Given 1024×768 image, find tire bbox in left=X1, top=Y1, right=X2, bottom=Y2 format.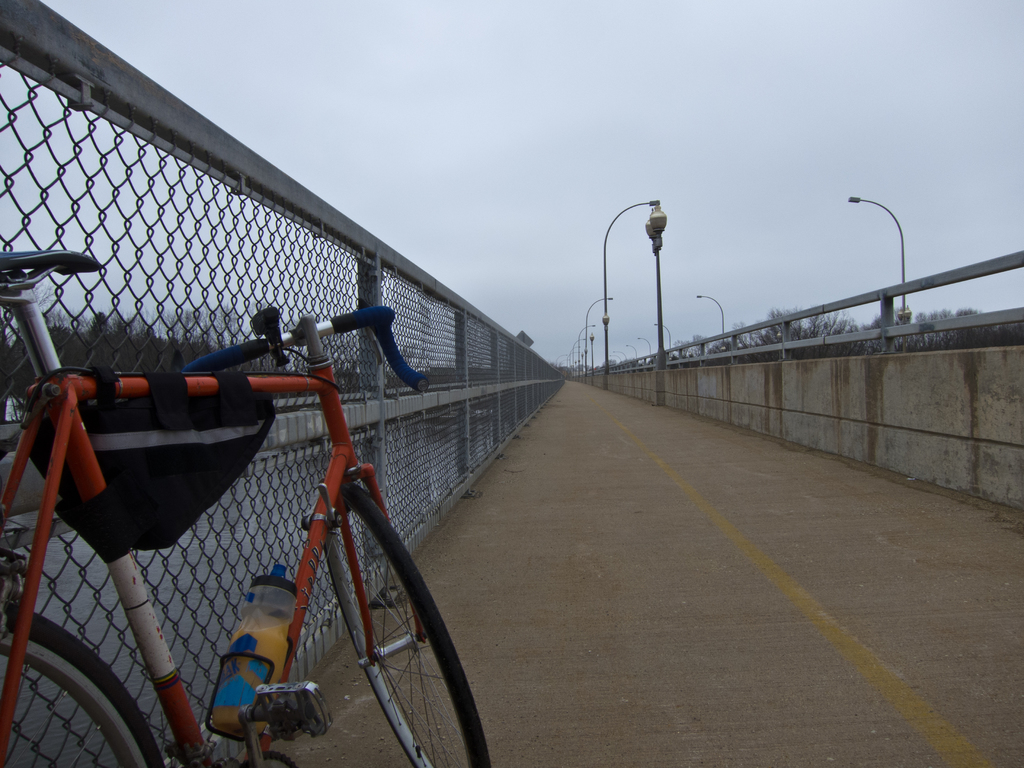
left=0, top=600, right=170, bottom=767.
